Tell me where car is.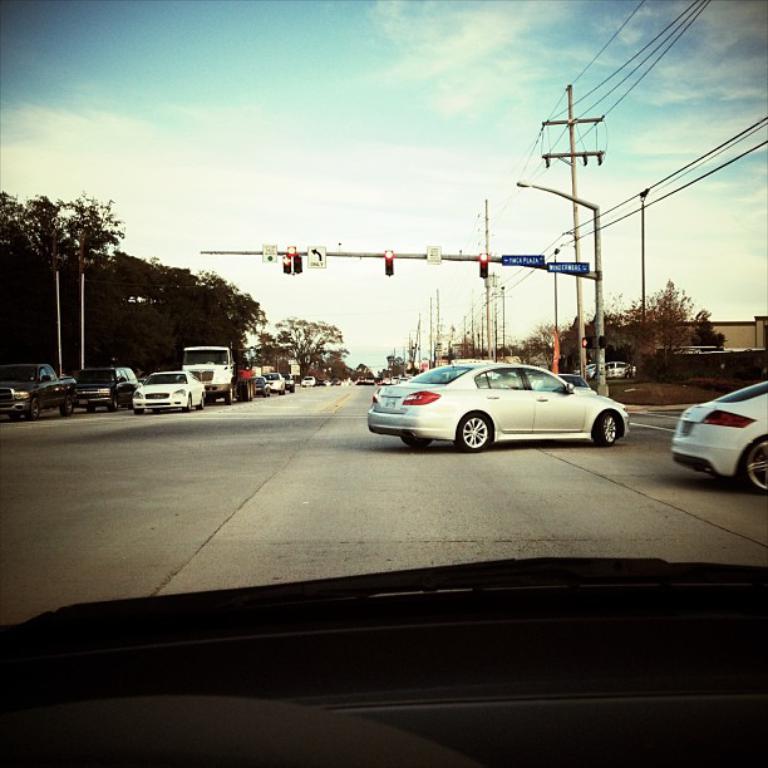
car is at box=[252, 374, 266, 398].
